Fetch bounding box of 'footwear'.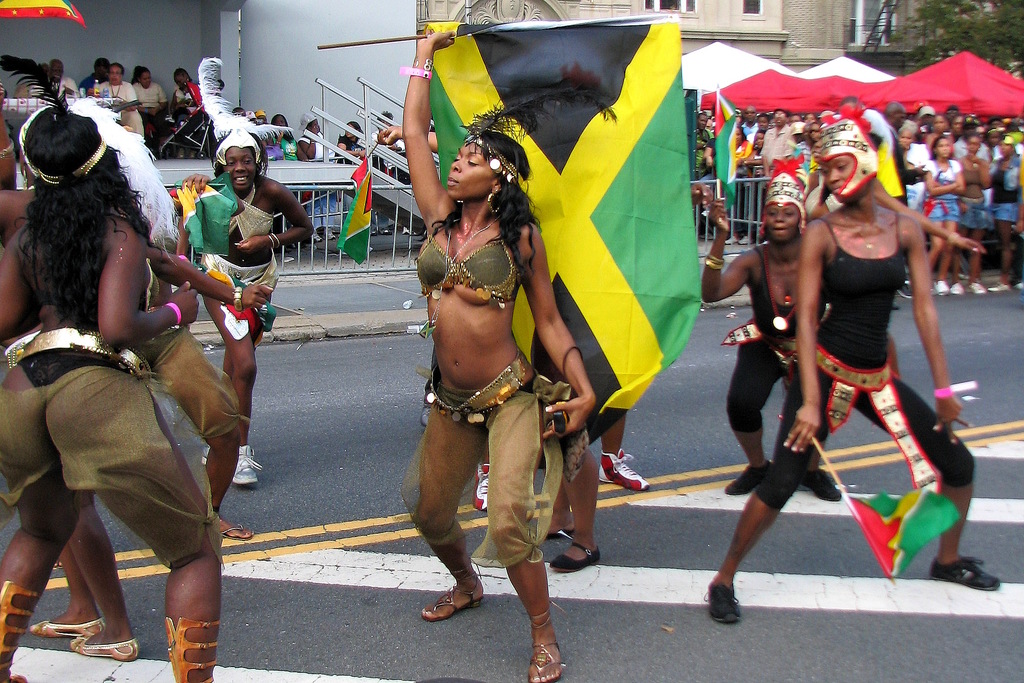
Bbox: <bbox>216, 522, 259, 540</bbox>.
